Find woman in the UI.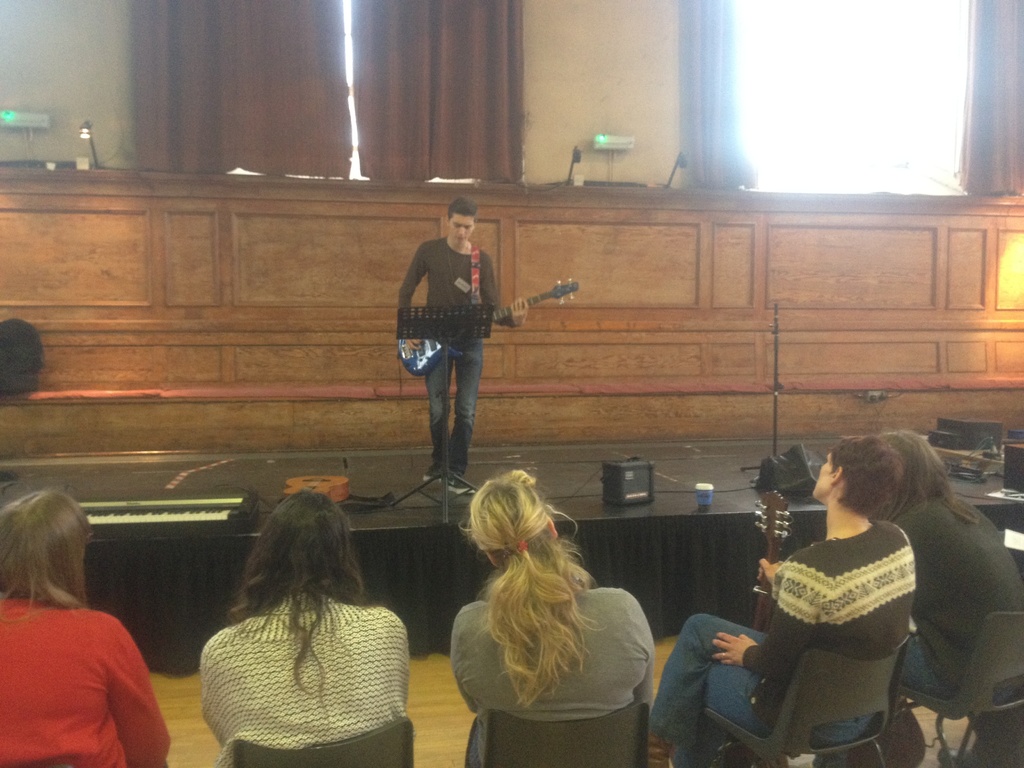
UI element at [left=0, top=490, right=173, bottom=767].
